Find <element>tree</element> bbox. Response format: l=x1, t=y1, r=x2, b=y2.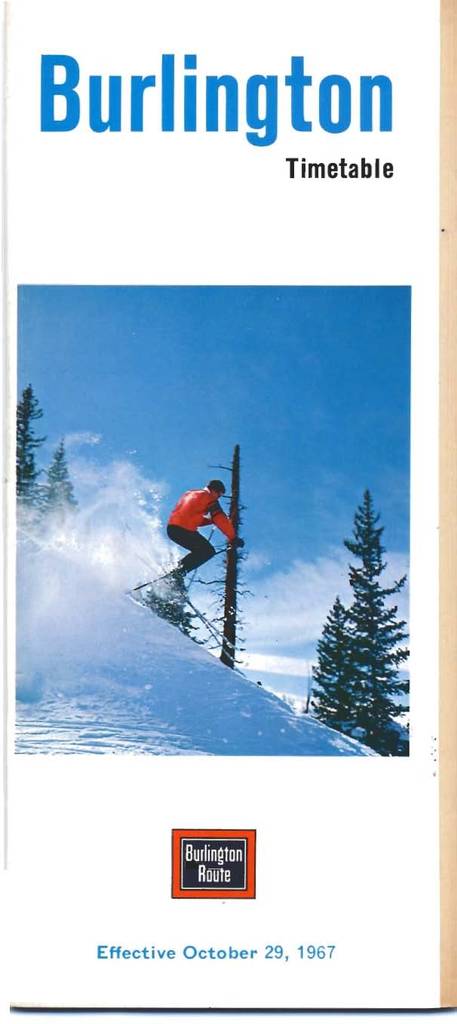
l=17, t=386, r=44, b=519.
